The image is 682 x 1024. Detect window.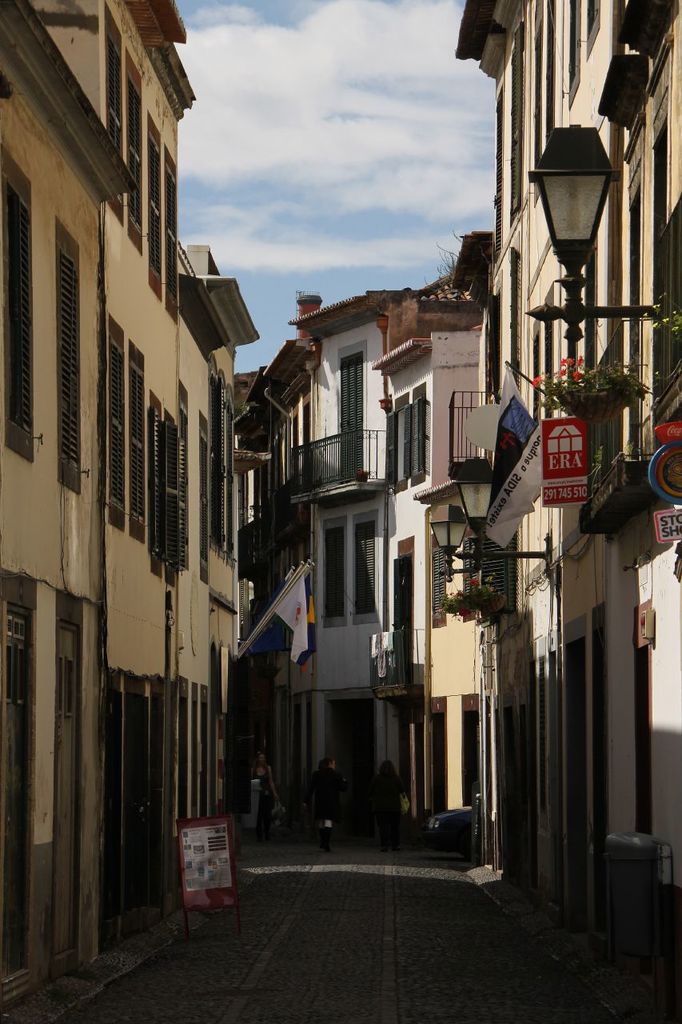
Detection: left=385, top=397, right=428, bottom=488.
